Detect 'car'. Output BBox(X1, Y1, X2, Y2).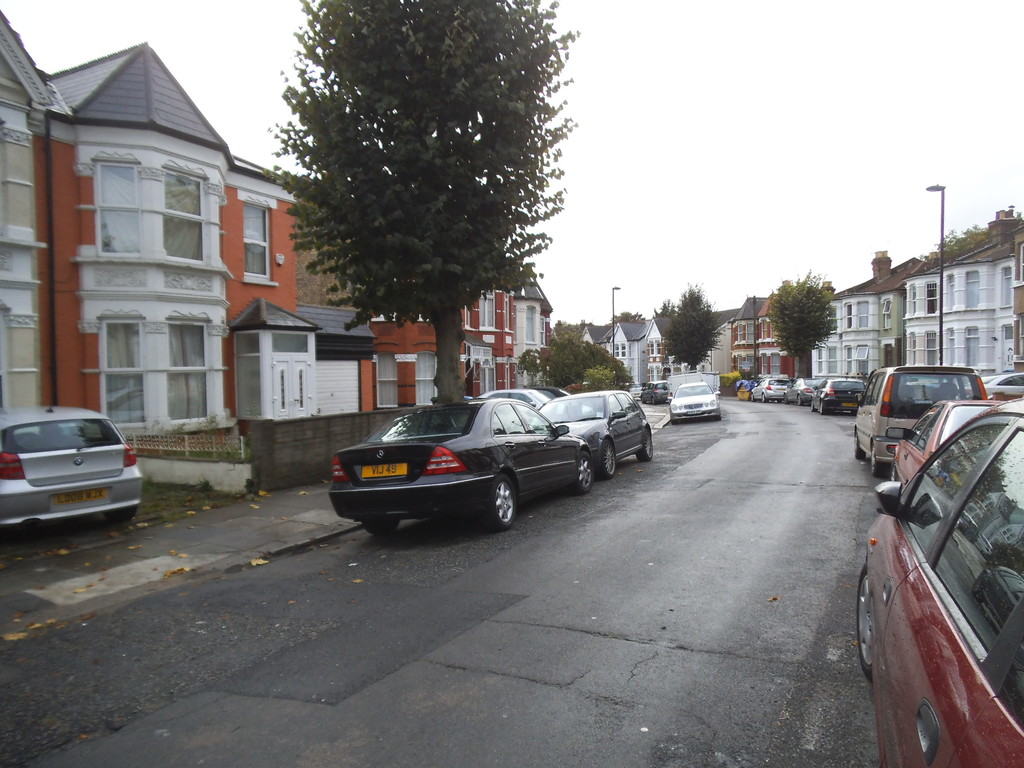
BBox(748, 376, 792, 403).
